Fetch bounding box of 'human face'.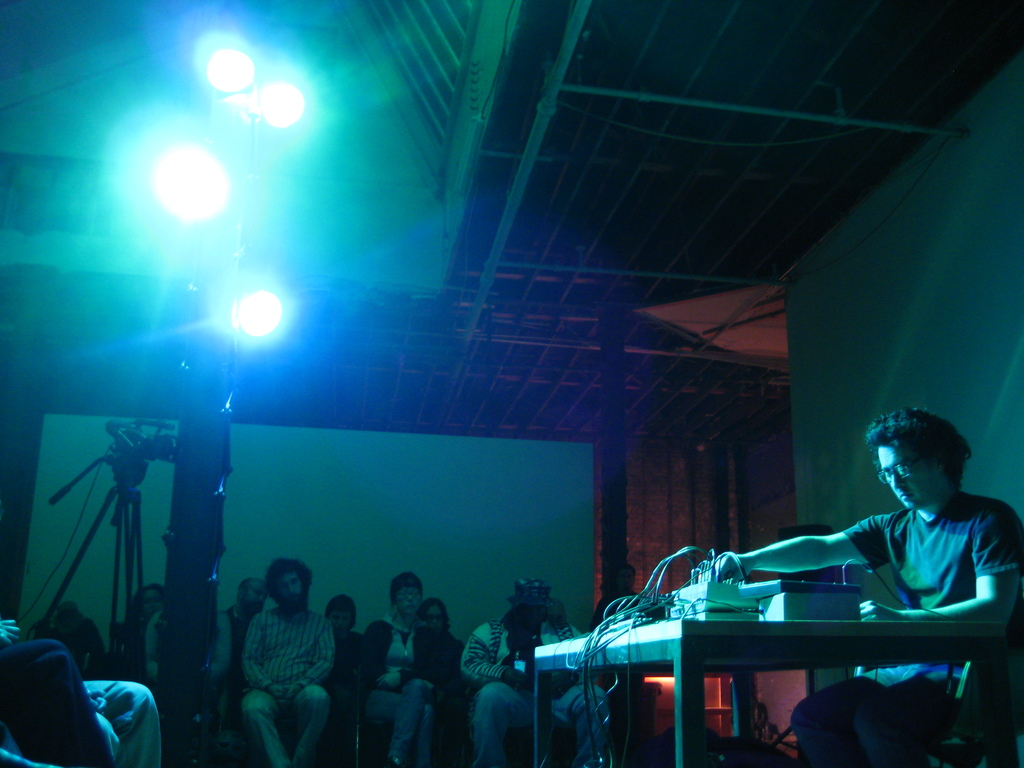
Bbox: box(882, 438, 935, 508).
